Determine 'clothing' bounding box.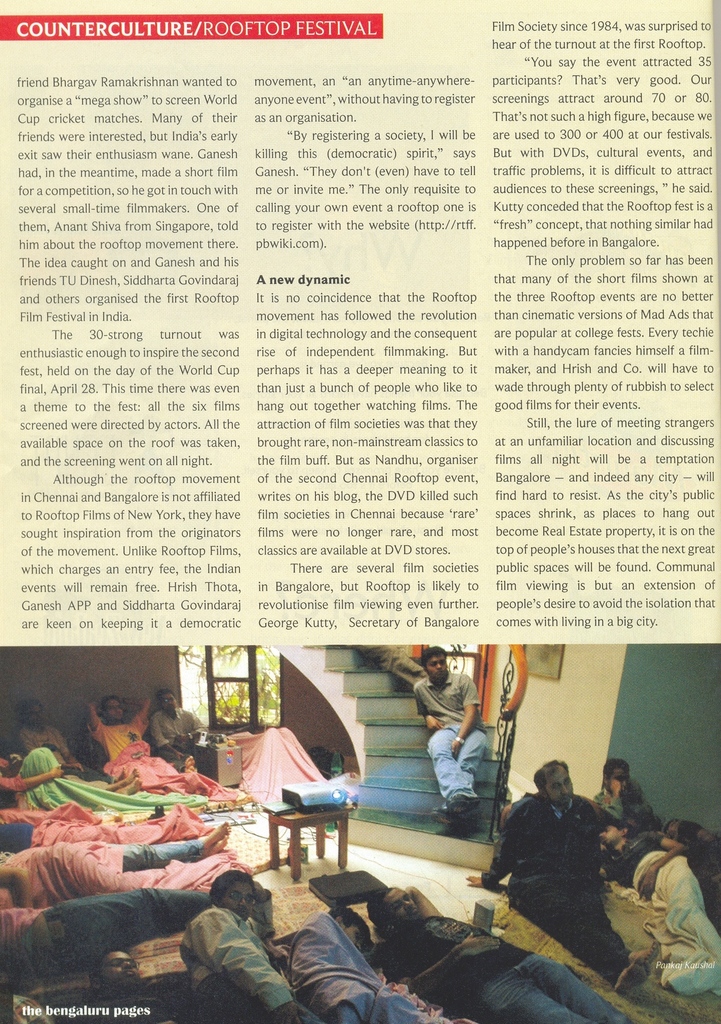
Determined: (500,774,638,962).
